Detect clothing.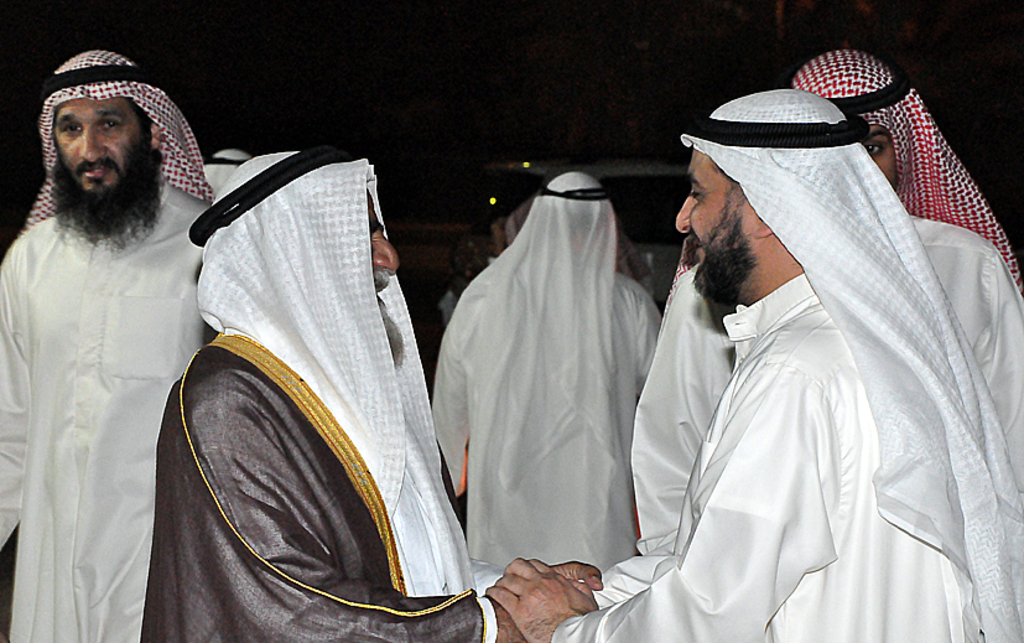
Detected at region(0, 181, 207, 642).
